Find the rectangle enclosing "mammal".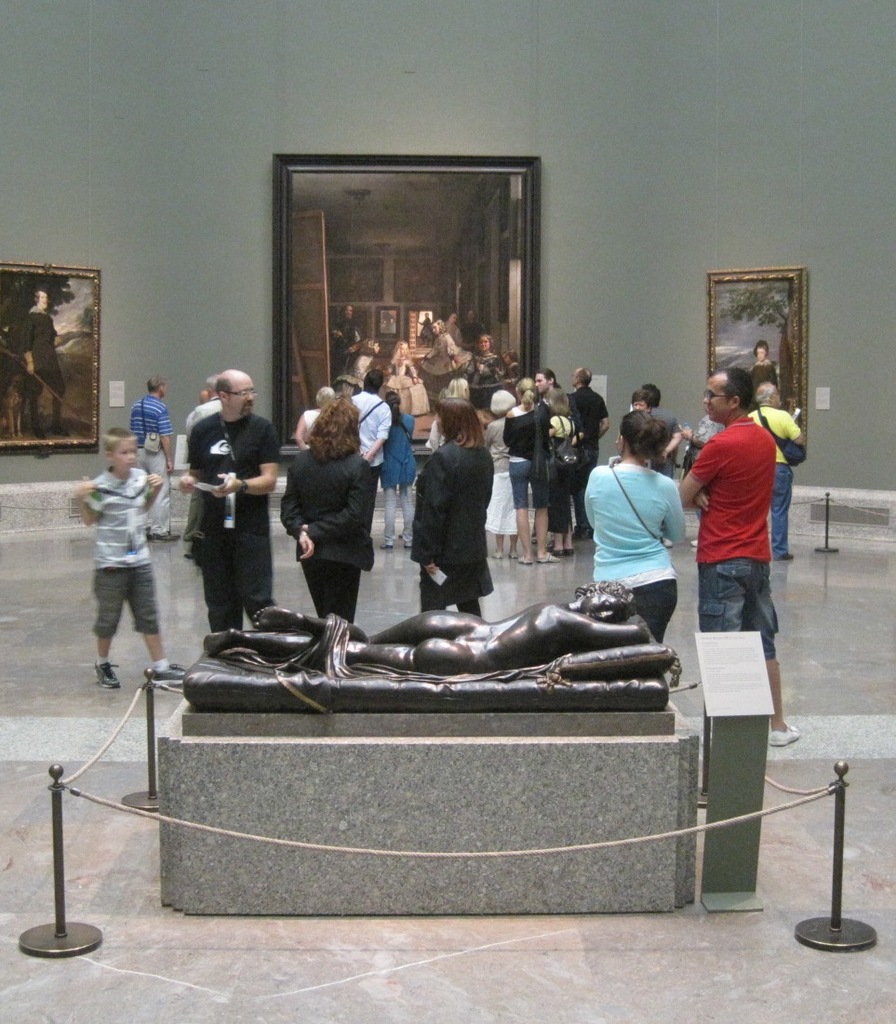
(x1=352, y1=366, x2=395, y2=488).
